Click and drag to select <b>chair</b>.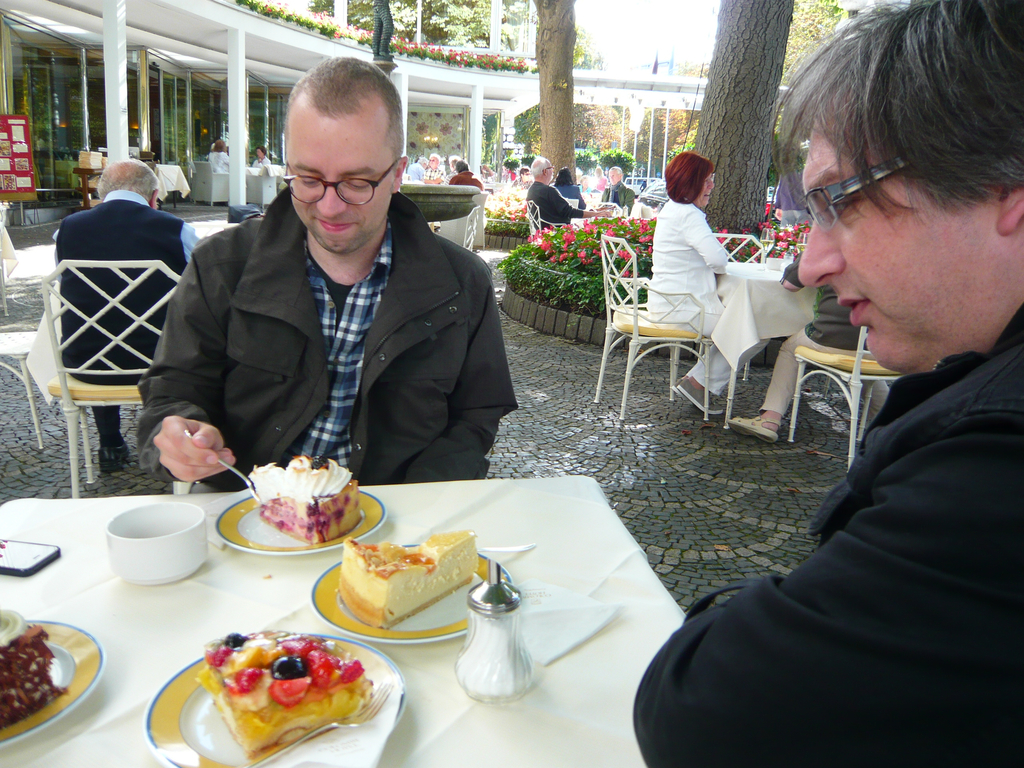
Selection: bbox=[588, 230, 721, 421].
